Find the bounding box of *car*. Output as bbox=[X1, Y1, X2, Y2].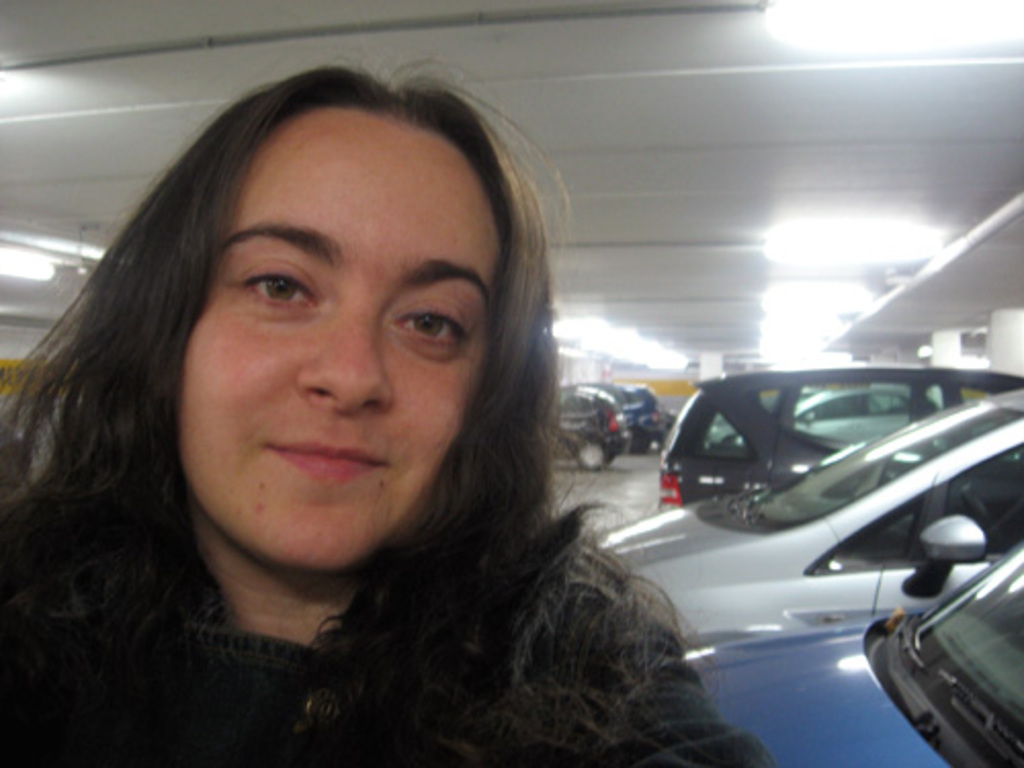
bbox=[715, 389, 936, 446].
